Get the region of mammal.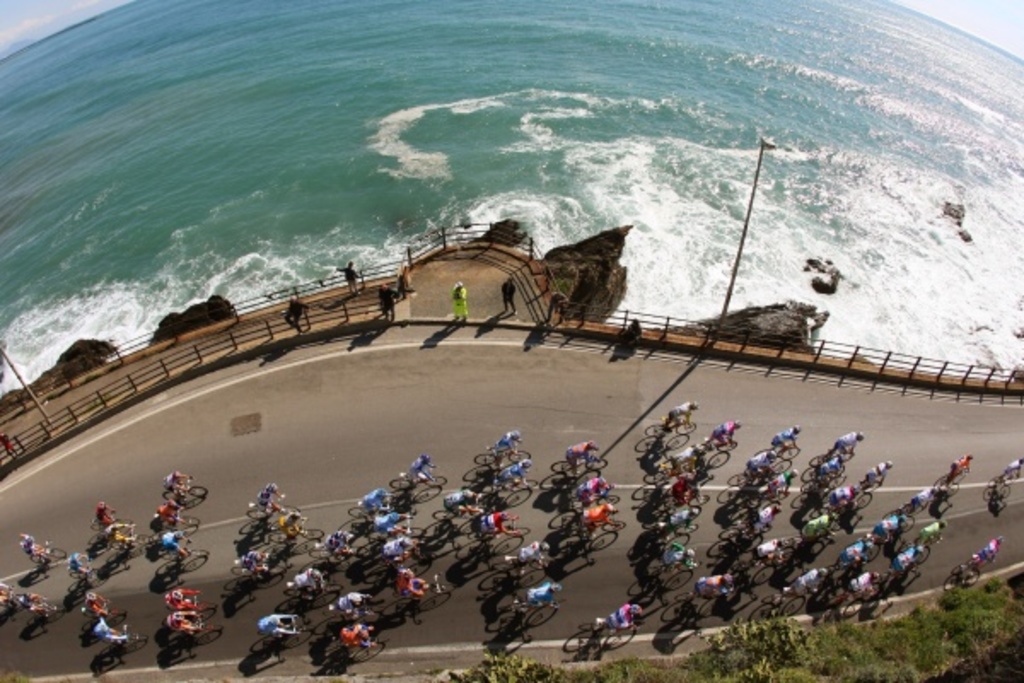
x1=364, y1=483, x2=393, y2=514.
